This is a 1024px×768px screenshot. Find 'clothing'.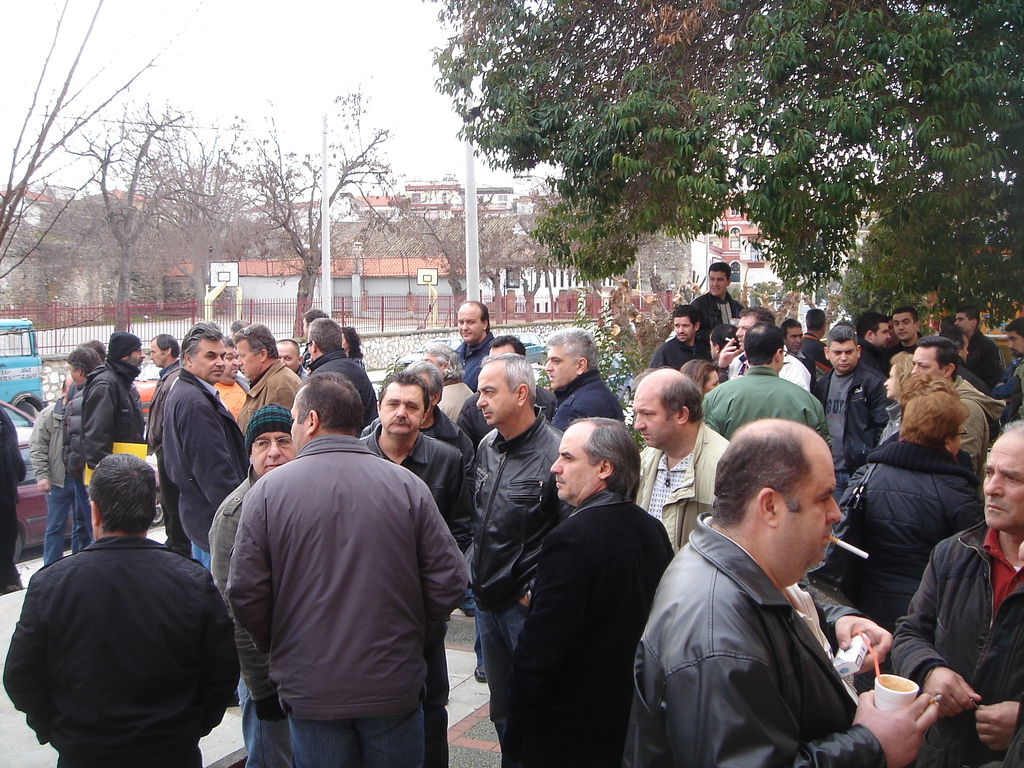
Bounding box: pyautogui.locateOnScreen(27, 396, 74, 561).
